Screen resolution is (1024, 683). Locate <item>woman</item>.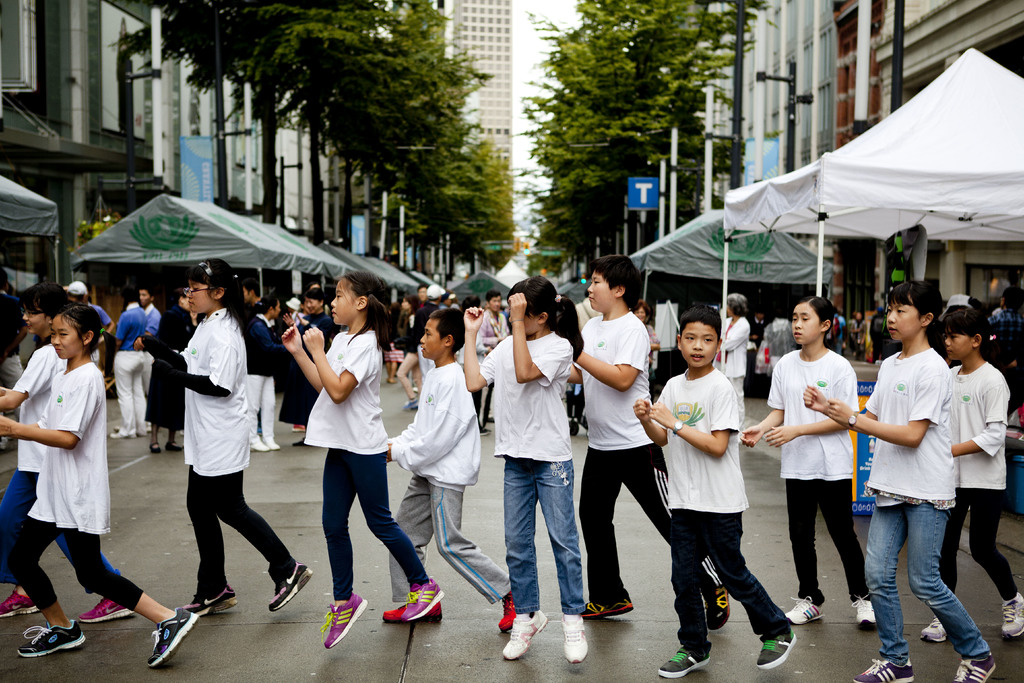
710:292:749:437.
